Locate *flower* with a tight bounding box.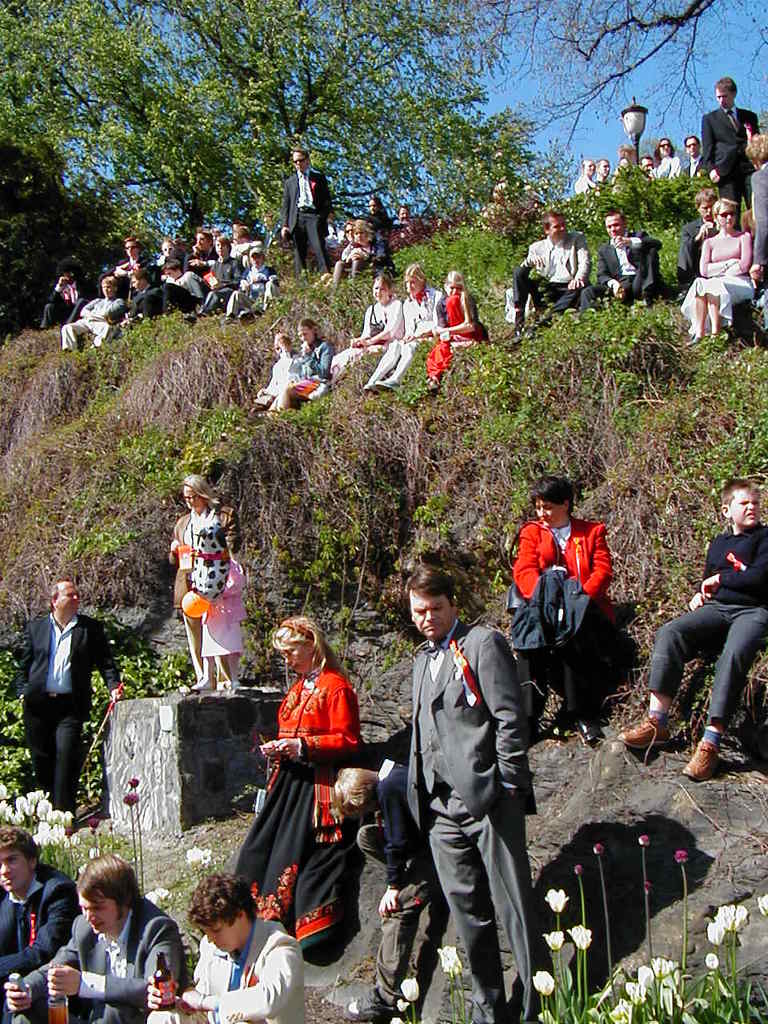
[650,953,674,978].
